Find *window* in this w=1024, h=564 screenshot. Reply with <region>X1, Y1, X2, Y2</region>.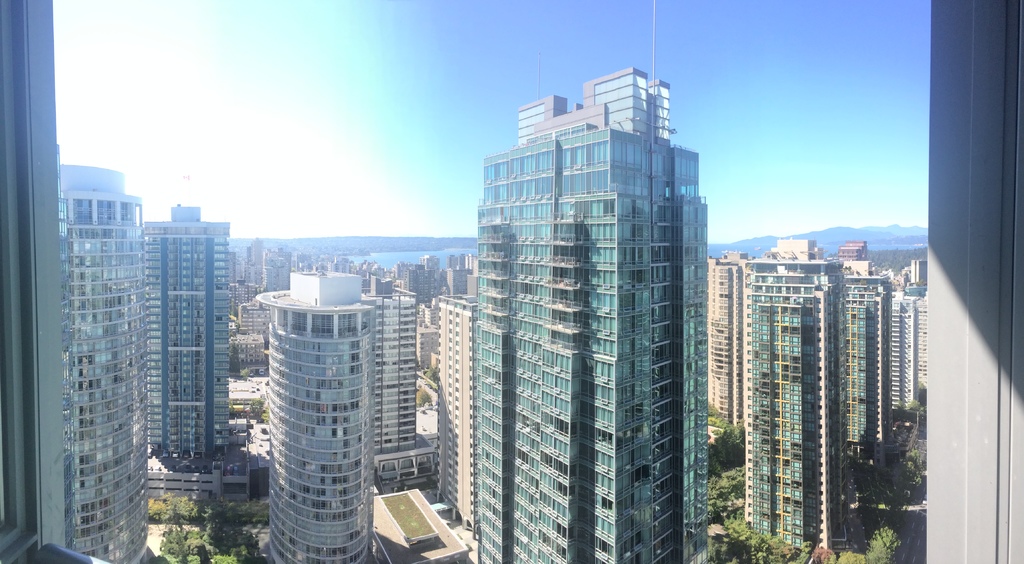
<region>818, 410, 822, 419</region>.
